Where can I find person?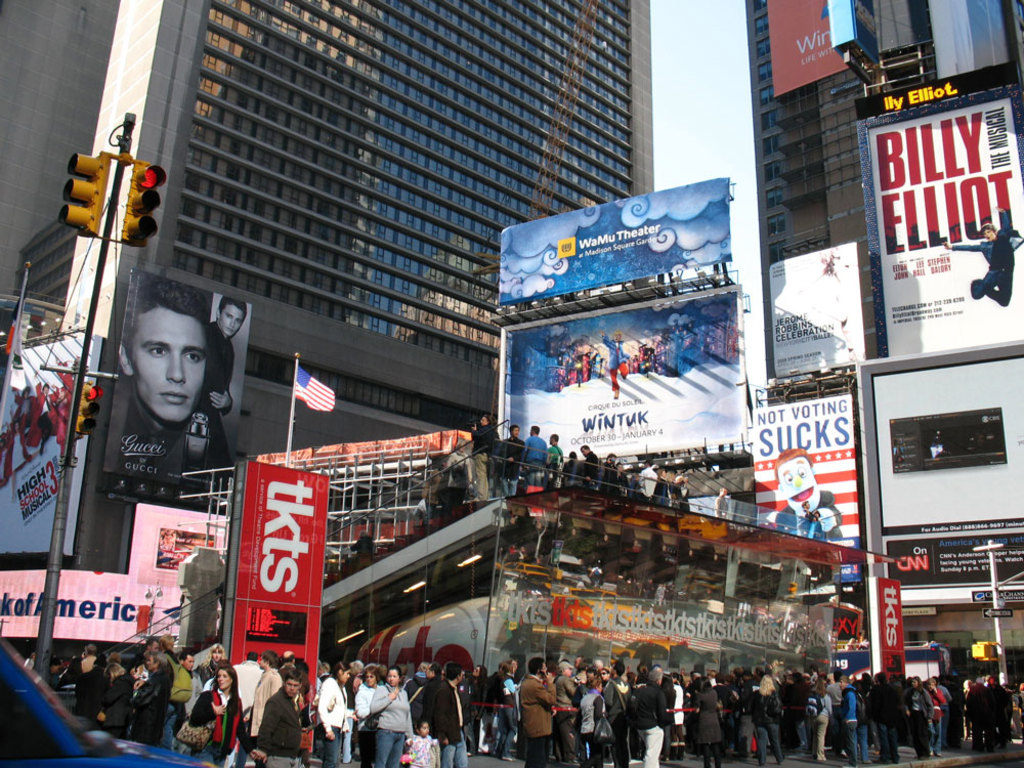
You can find it at (718, 488, 728, 516).
